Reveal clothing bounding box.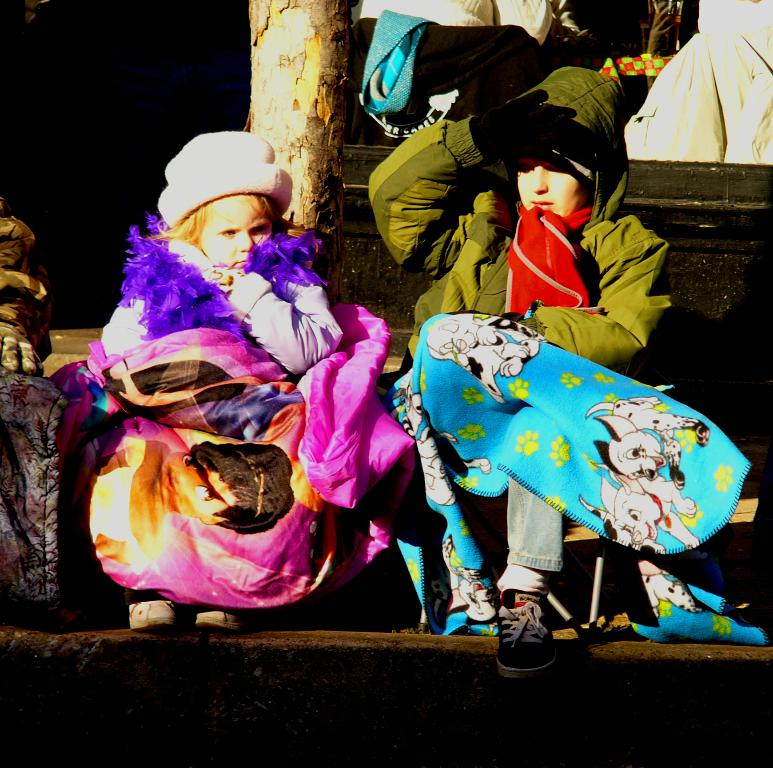
Revealed: bbox=[91, 213, 415, 611].
